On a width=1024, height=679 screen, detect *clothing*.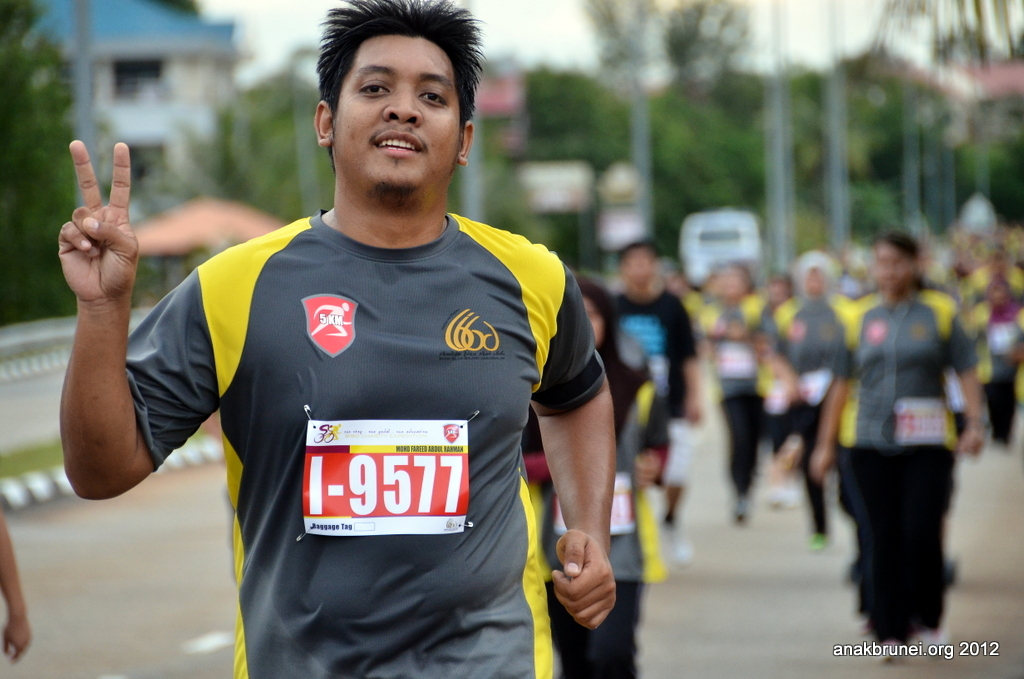
835,244,986,629.
